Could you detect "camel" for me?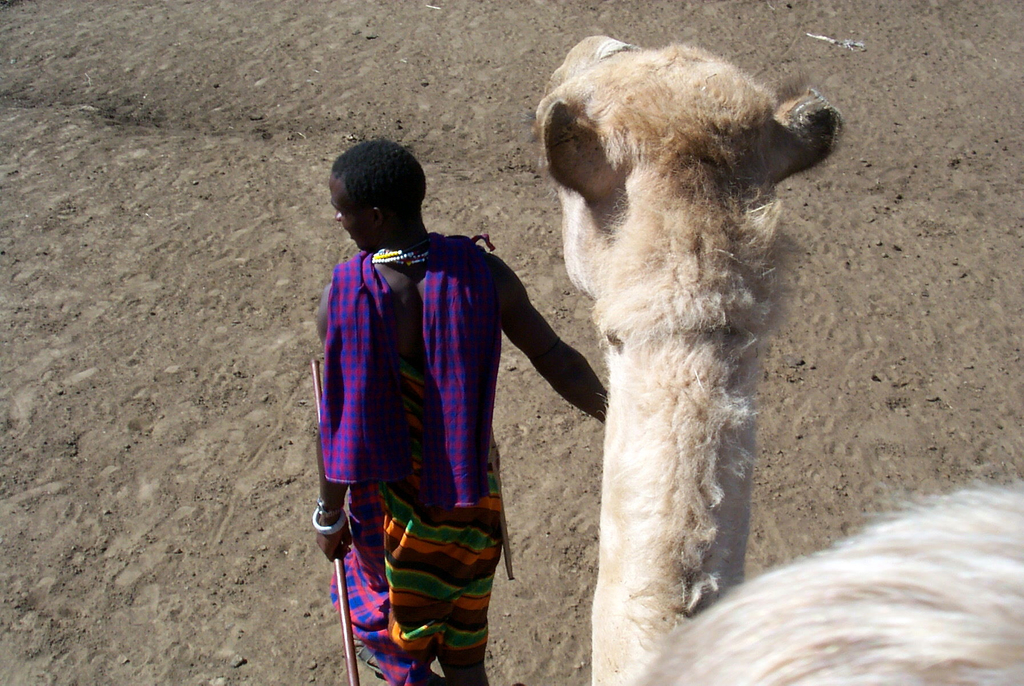
Detection result: bbox=(534, 36, 1023, 685).
